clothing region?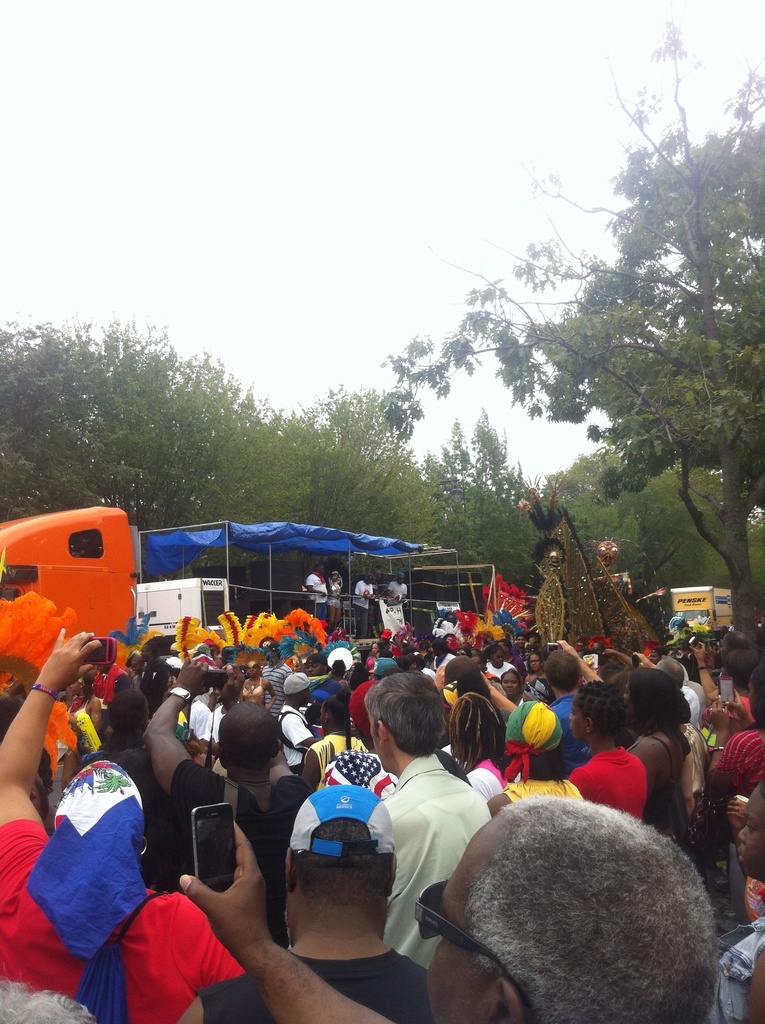
189, 700, 212, 746
